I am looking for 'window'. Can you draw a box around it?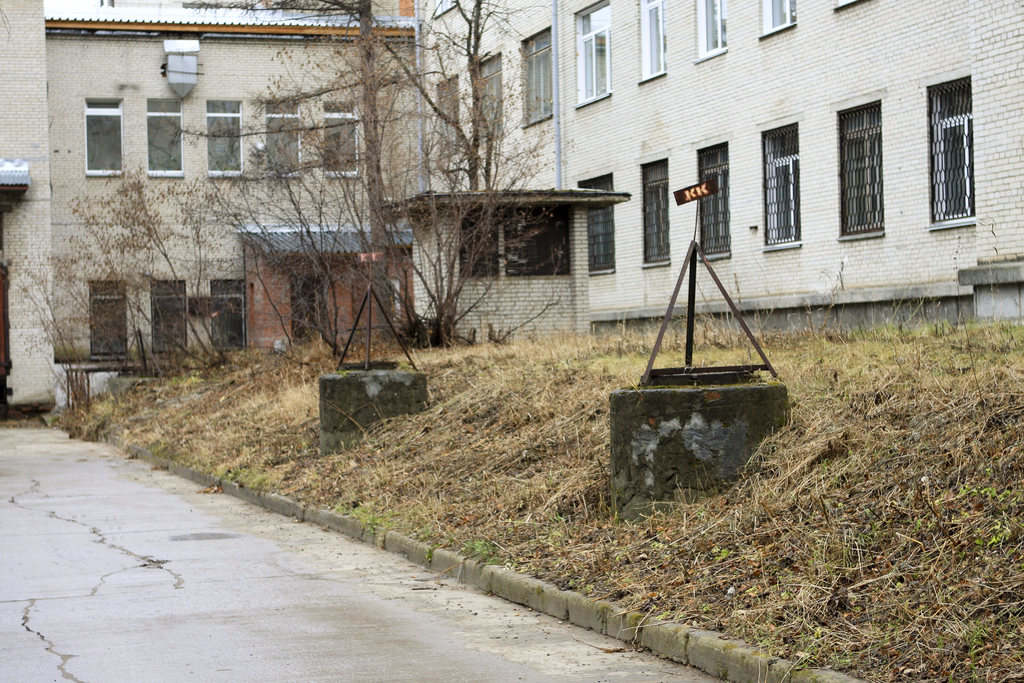
Sure, the bounding box is [695,138,729,255].
